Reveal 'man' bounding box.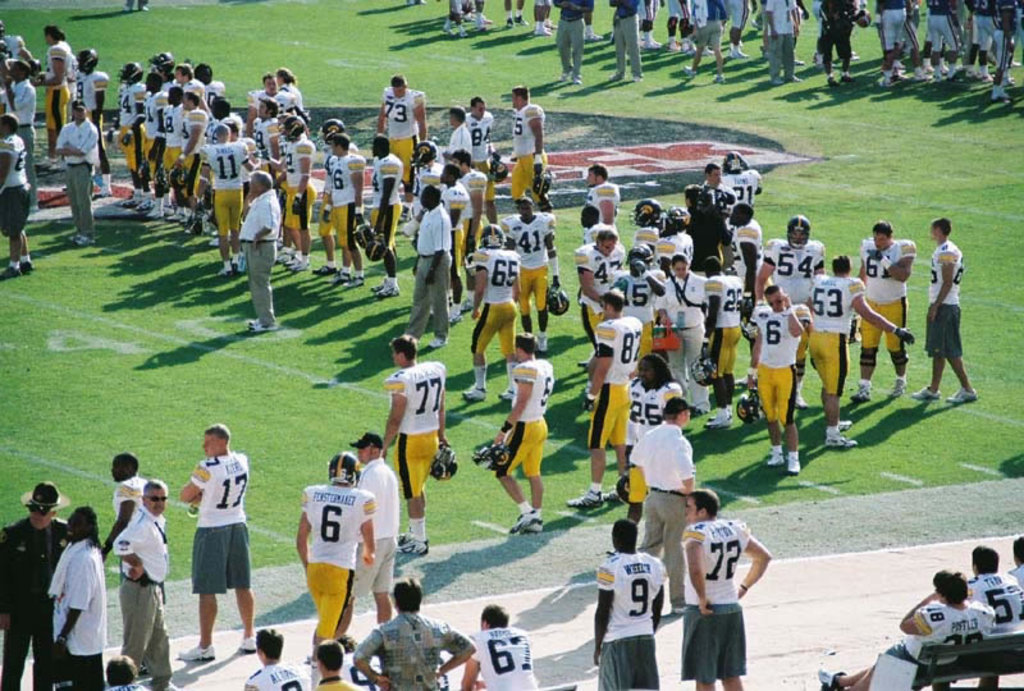
Revealed: (x1=673, y1=499, x2=767, y2=690).
